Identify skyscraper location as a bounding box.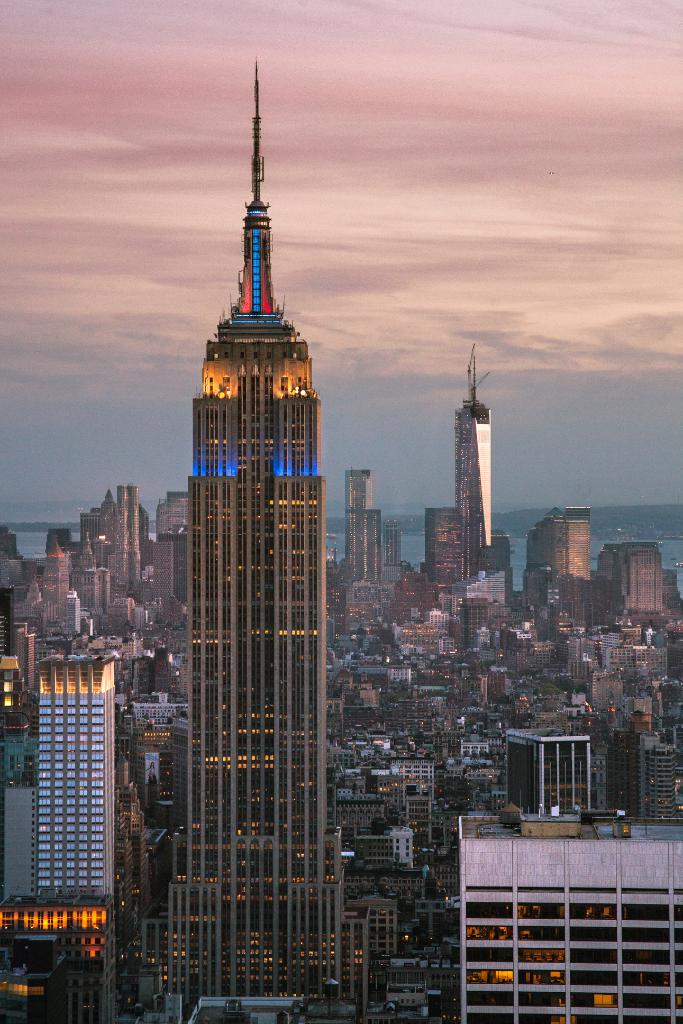
<bbox>28, 644, 119, 914</bbox>.
